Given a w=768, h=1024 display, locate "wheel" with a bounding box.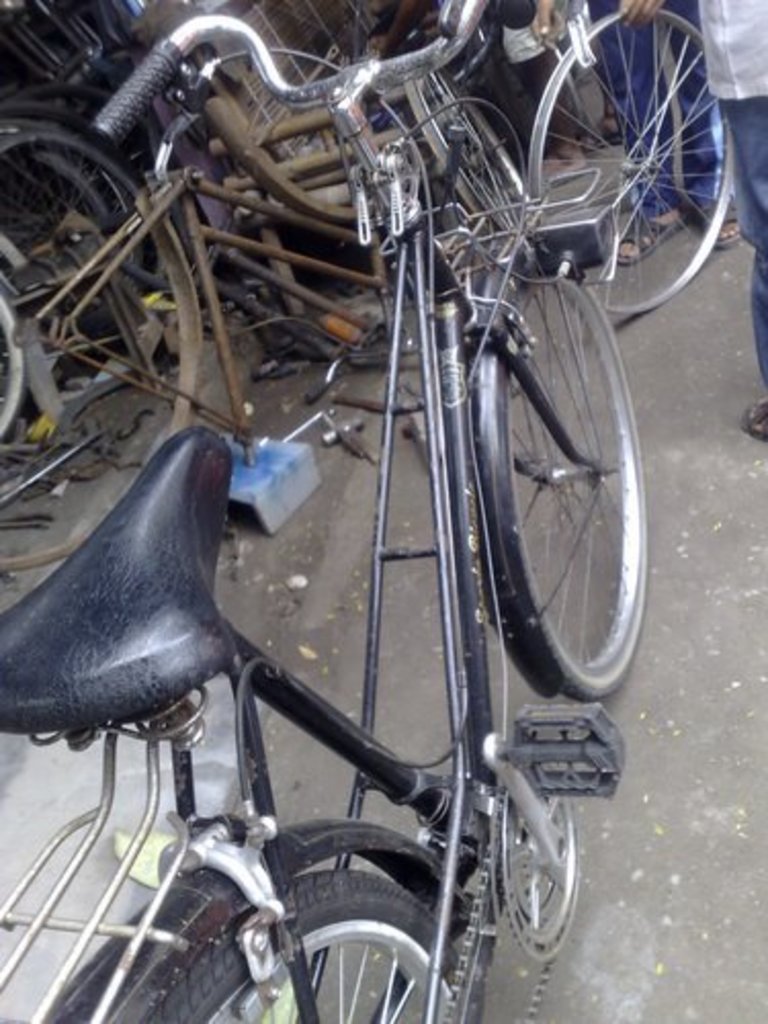
Located: crop(47, 819, 492, 1022).
